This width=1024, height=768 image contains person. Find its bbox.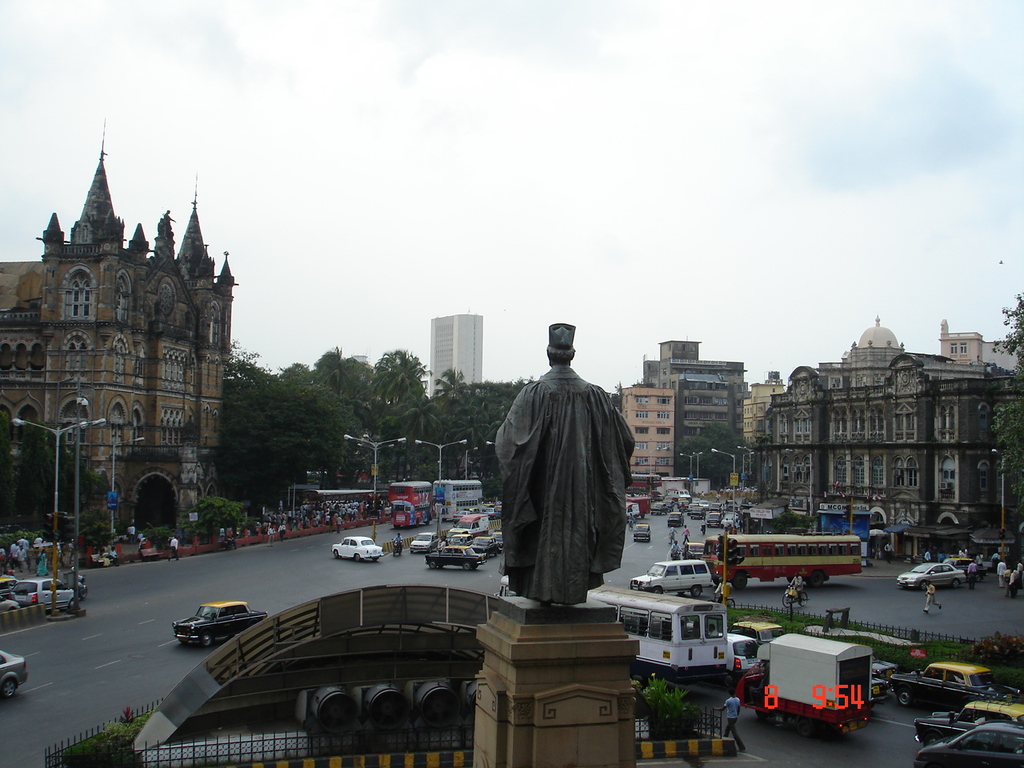
rect(990, 550, 1008, 594).
